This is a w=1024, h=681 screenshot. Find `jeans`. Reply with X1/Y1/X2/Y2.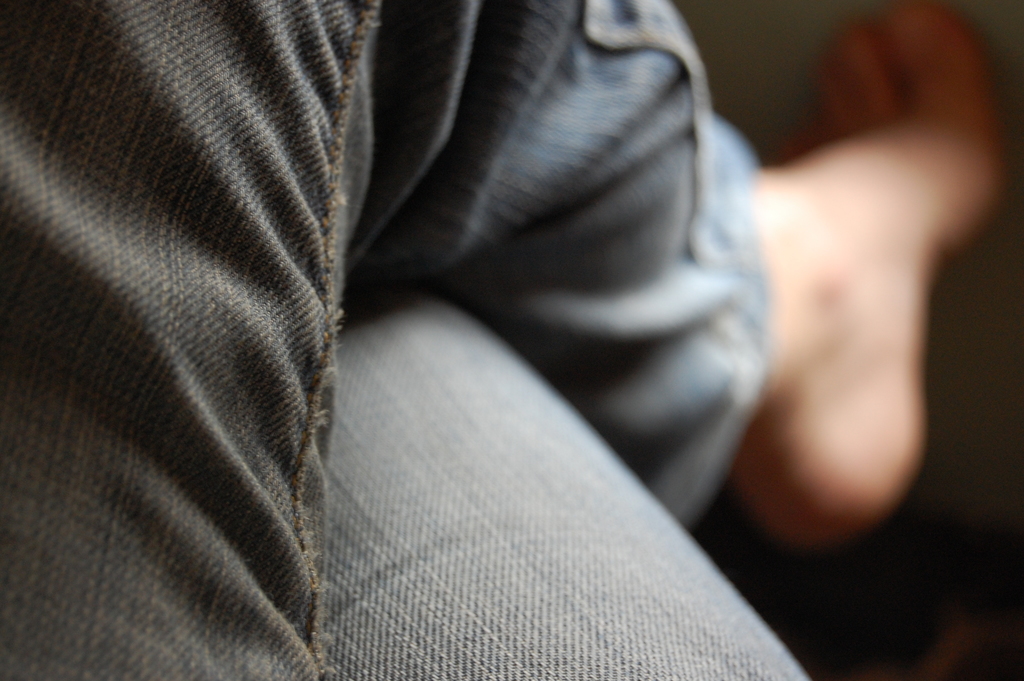
0/0/816/680.
